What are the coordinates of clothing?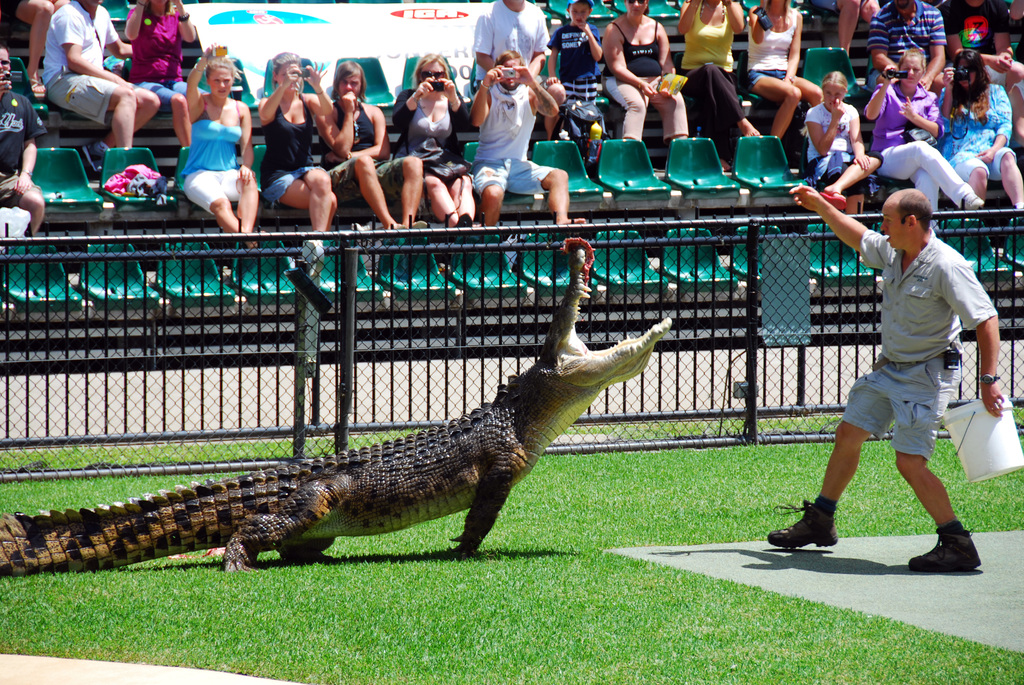
x1=812, y1=100, x2=859, y2=178.
